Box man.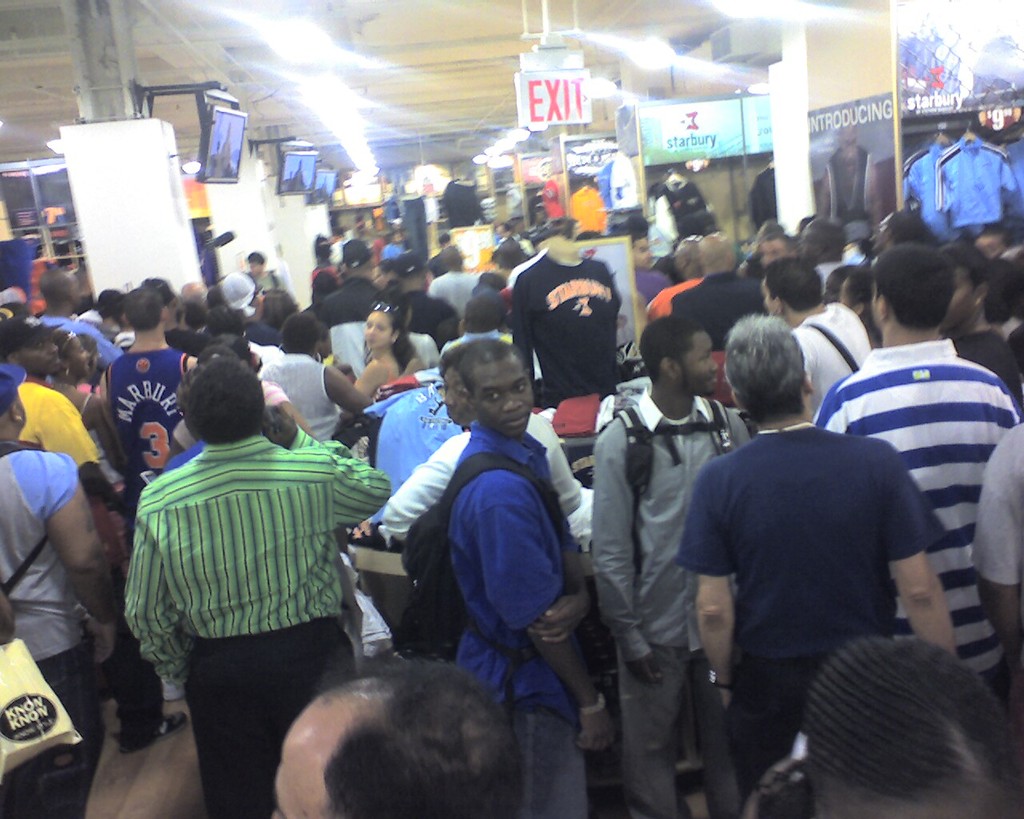
[left=366, top=339, right=586, bottom=671].
